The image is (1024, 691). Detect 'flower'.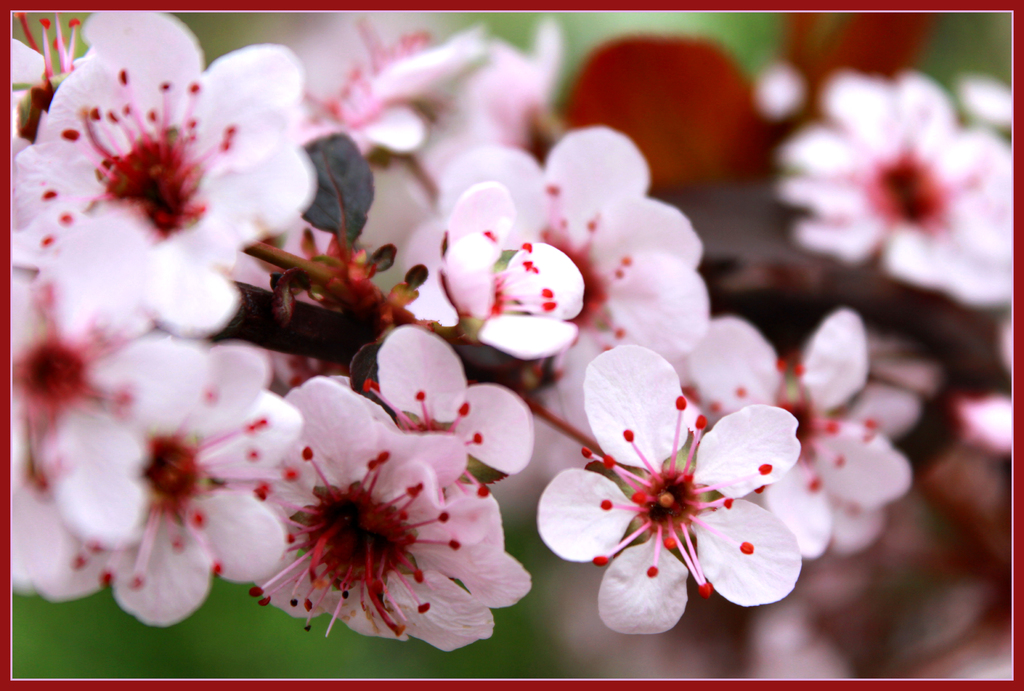
Detection: <box>6,327,307,637</box>.
